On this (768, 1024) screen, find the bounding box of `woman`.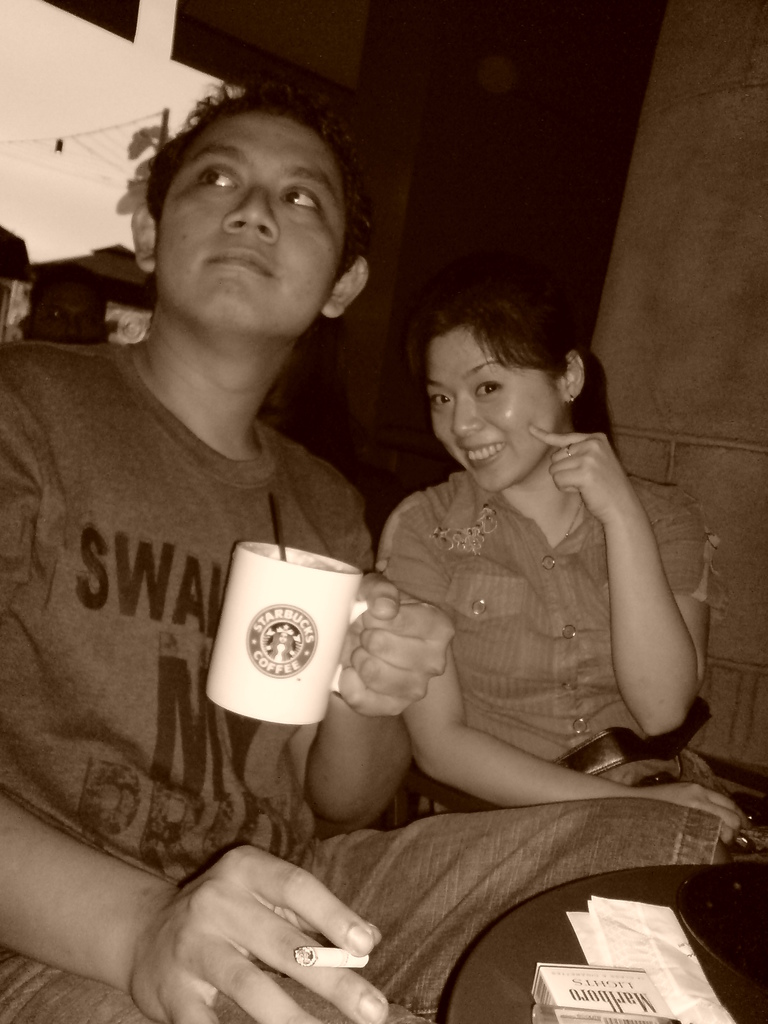
Bounding box: [x1=380, y1=281, x2=767, y2=1023].
